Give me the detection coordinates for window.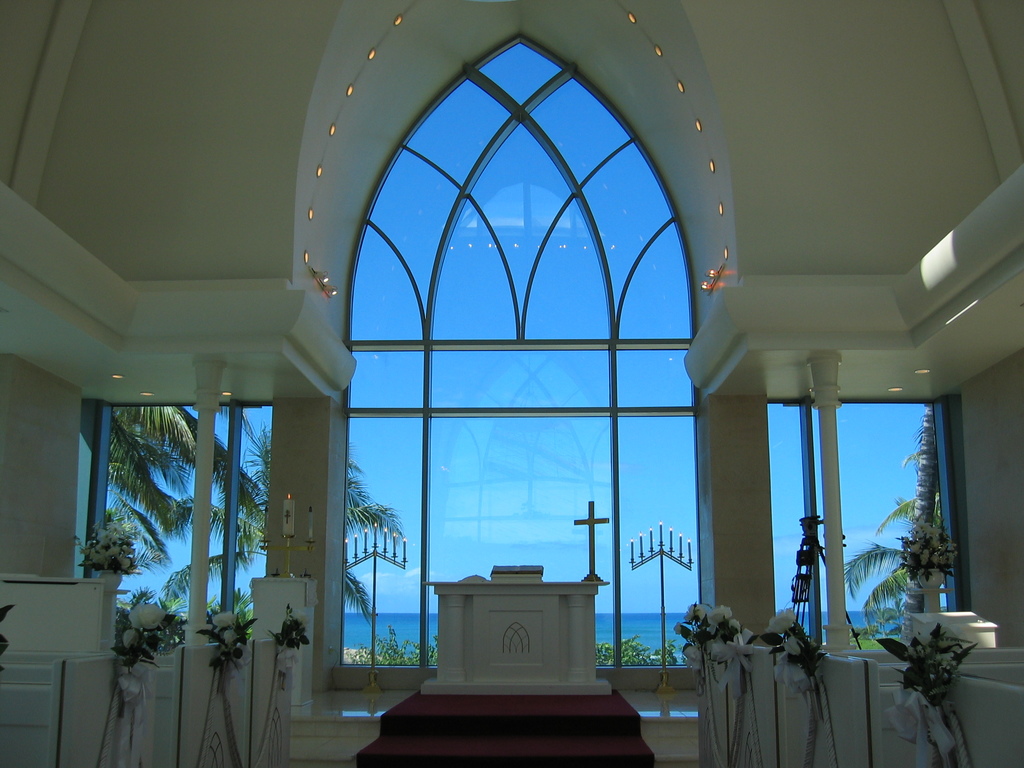
x1=79 y1=394 x2=256 y2=651.
